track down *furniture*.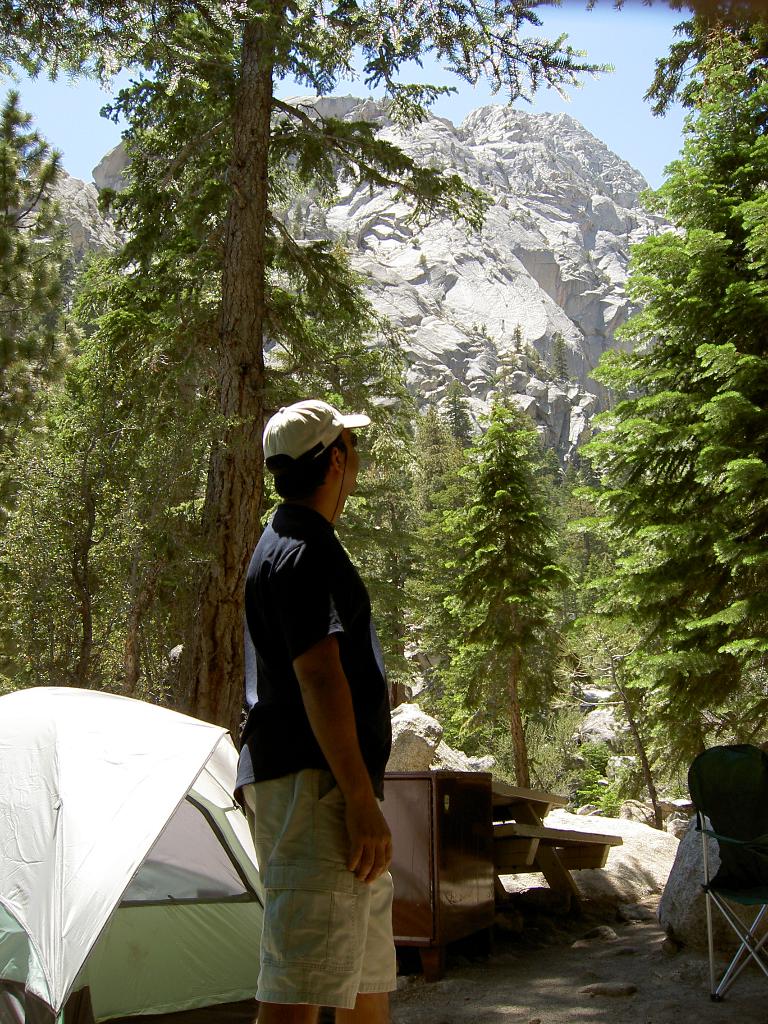
Tracked to x1=494 y1=783 x2=625 y2=897.
